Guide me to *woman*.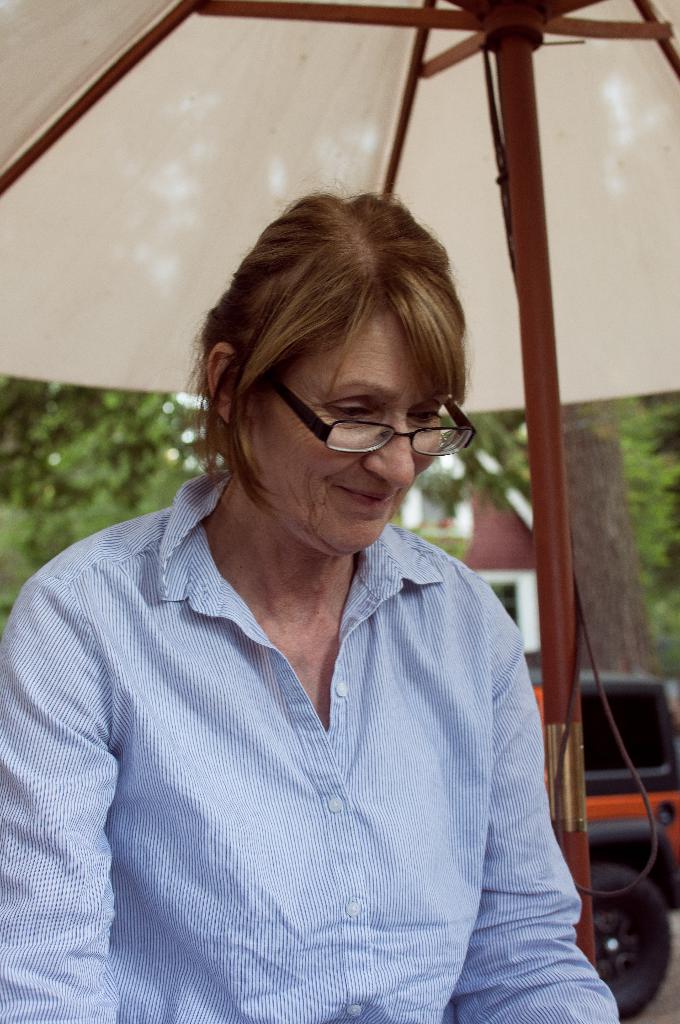
Guidance: [left=29, top=193, right=606, bottom=997].
